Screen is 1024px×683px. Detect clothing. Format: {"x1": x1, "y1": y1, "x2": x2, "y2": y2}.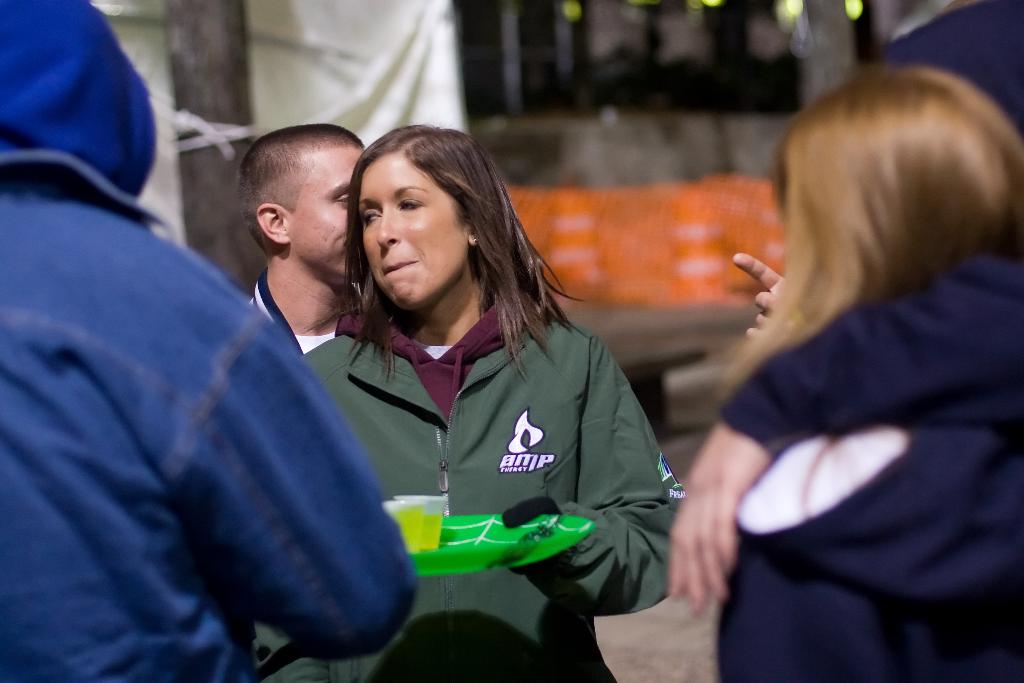
{"x1": 246, "y1": 0, "x2": 467, "y2": 136}.
